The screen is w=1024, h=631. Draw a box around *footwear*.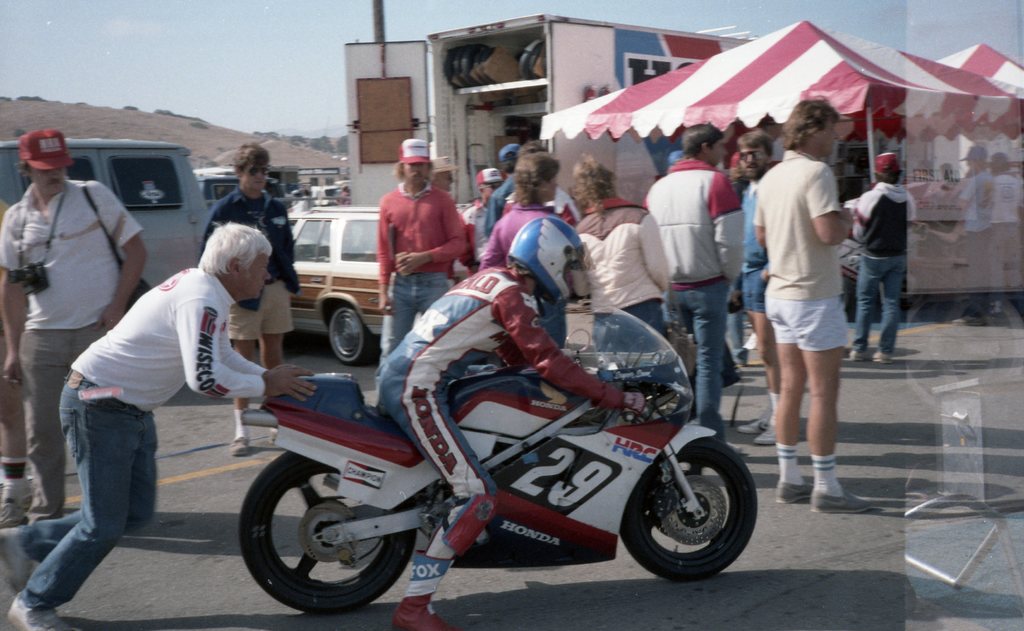
750, 423, 794, 447.
